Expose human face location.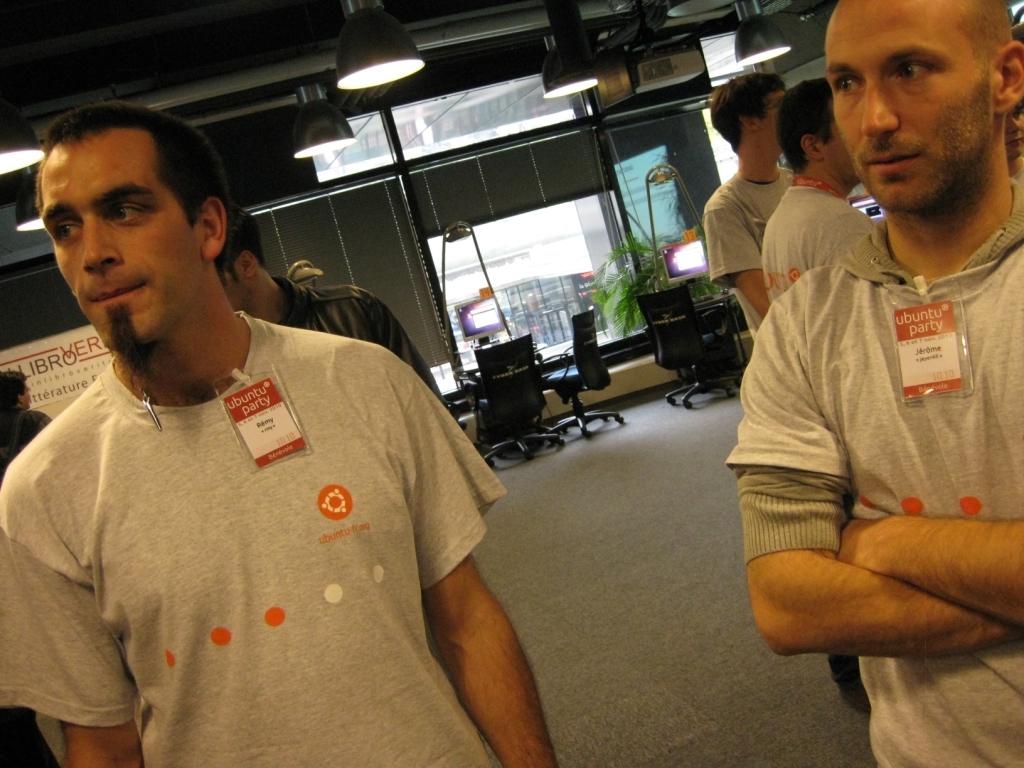
Exposed at [x1=827, y1=3, x2=995, y2=224].
